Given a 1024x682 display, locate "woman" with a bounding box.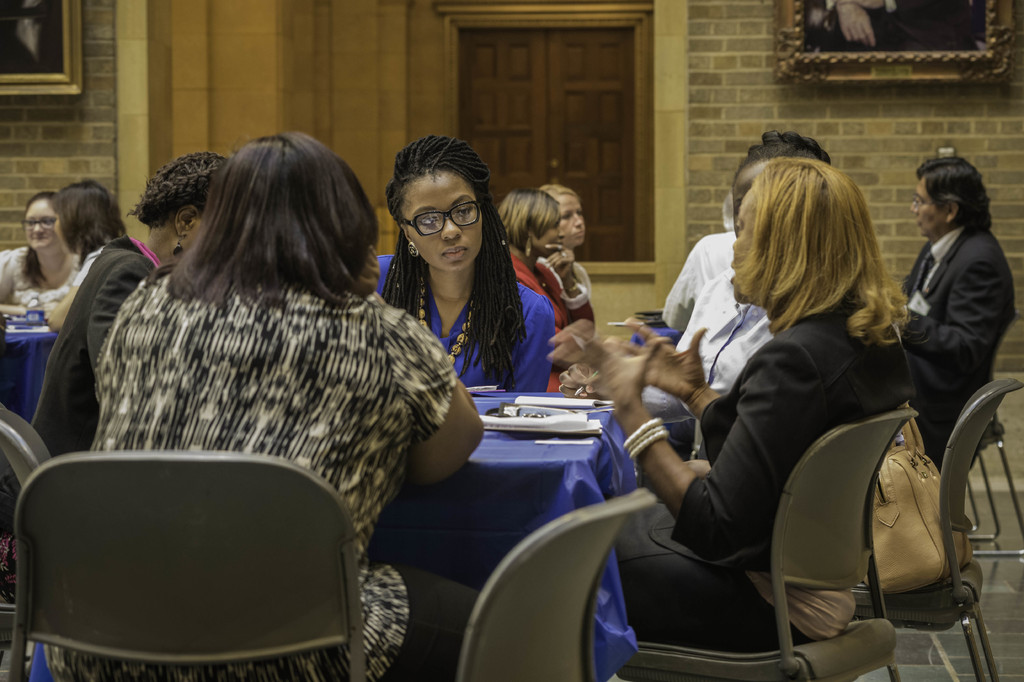
Located: bbox(36, 176, 132, 330).
